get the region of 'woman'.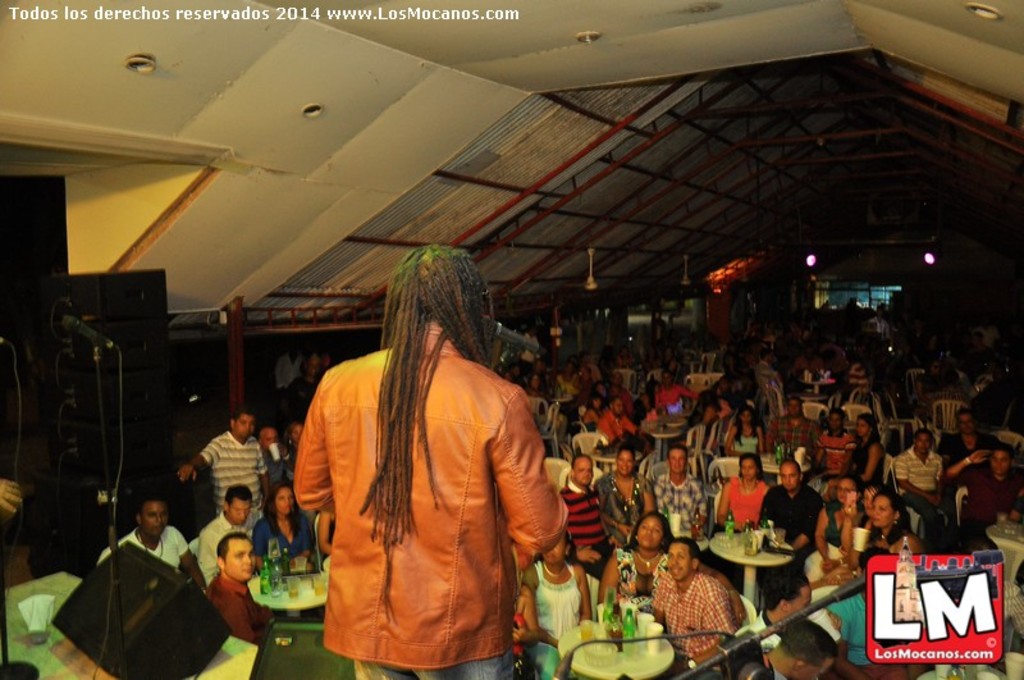
718, 412, 762, 467.
